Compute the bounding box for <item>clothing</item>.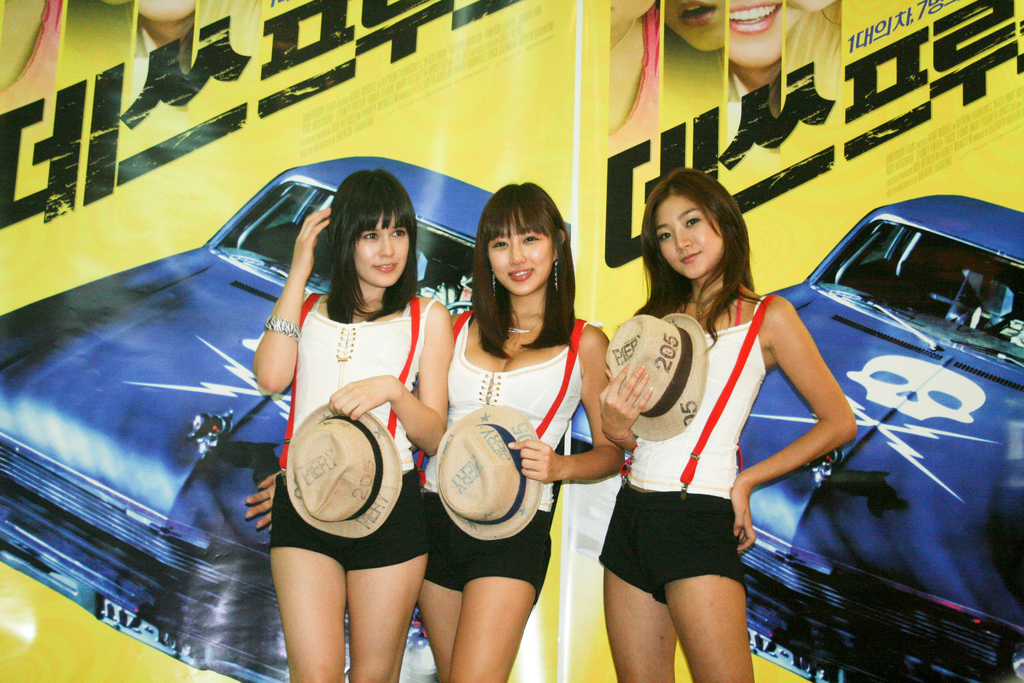
(x1=594, y1=283, x2=766, y2=611).
